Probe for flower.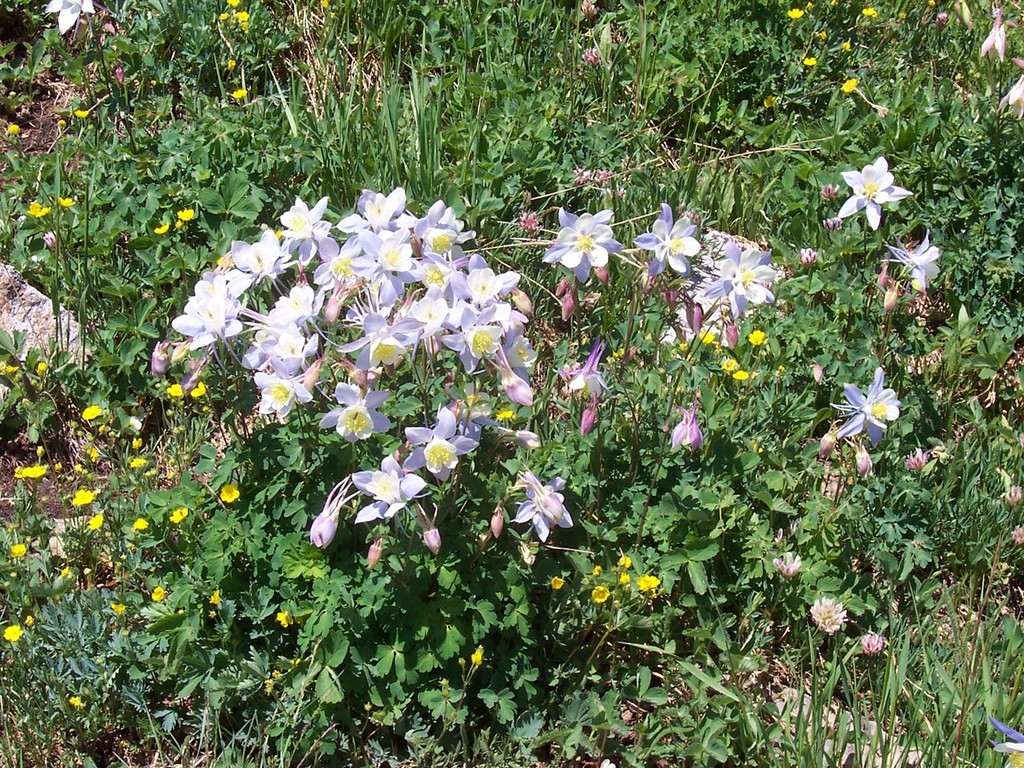
Probe result: 172:222:188:230.
